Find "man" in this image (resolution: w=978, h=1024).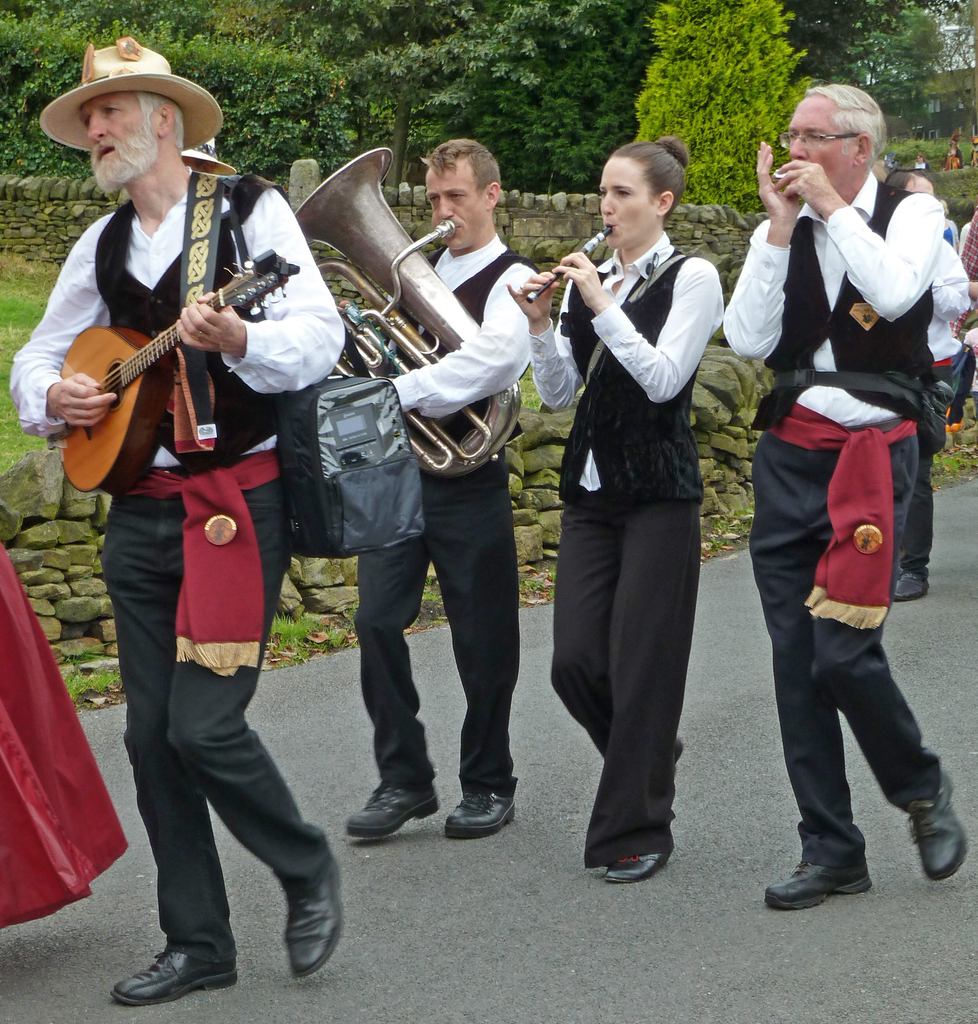
Rect(371, 136, 551, 837).
